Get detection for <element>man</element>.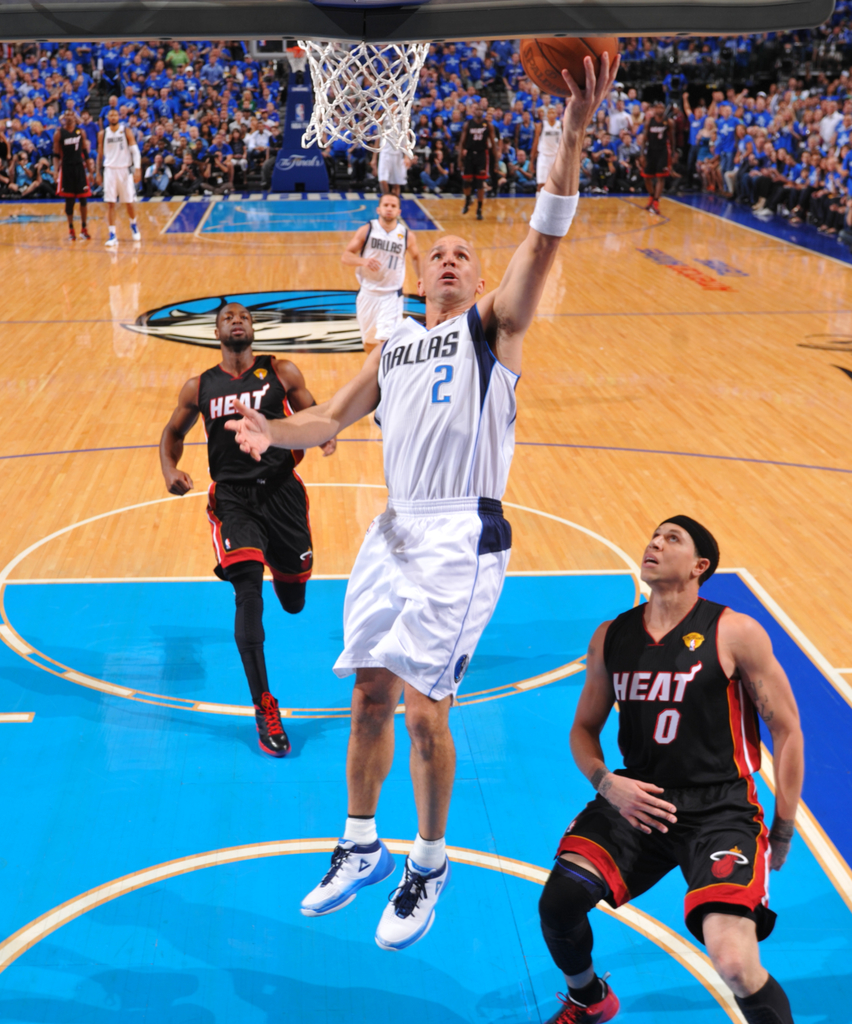
Detection: detection(537, 505, 815, 1011).
